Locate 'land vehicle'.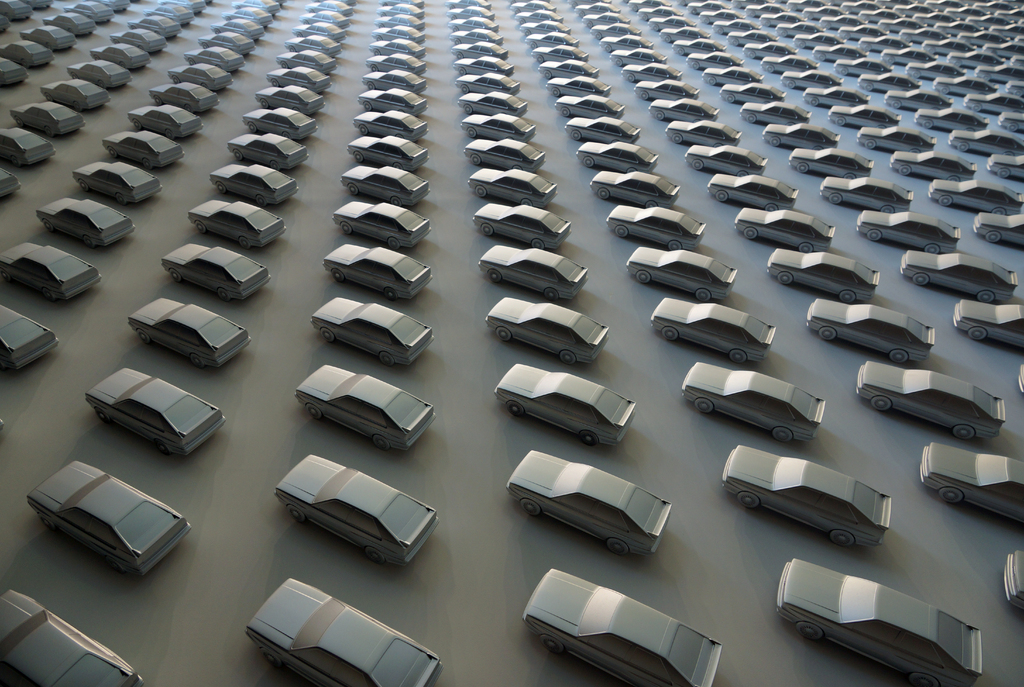
Bounding box: region(148, 83, 220, 113).
